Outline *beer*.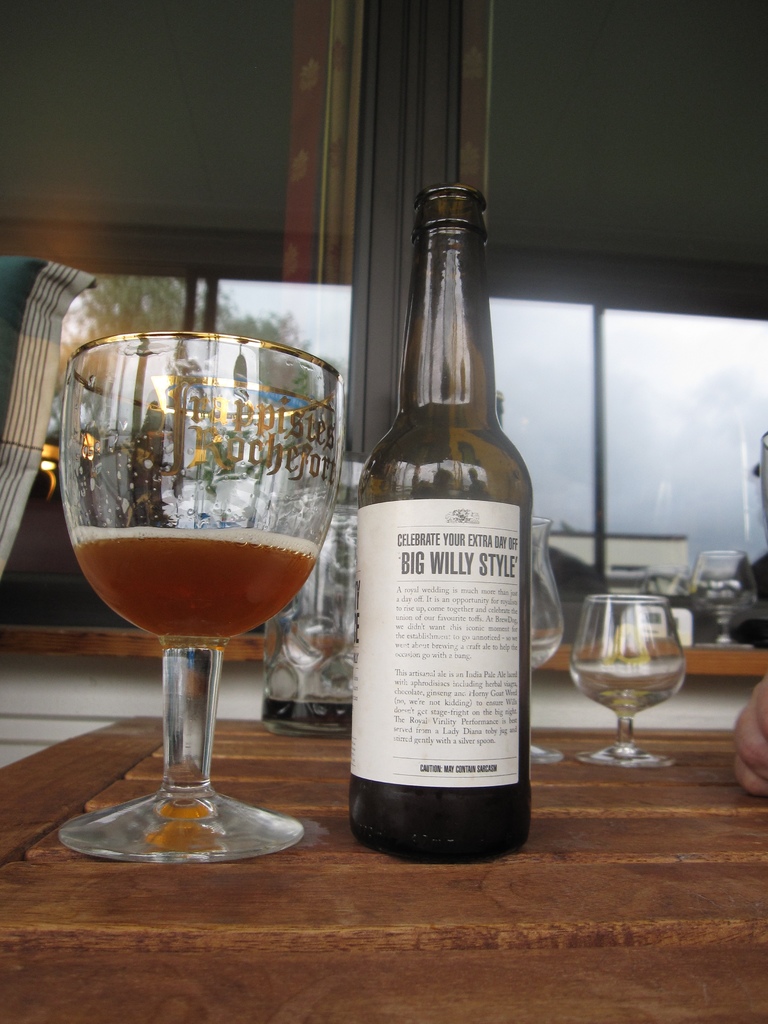
Outline: (49, 307, 335, 860).
